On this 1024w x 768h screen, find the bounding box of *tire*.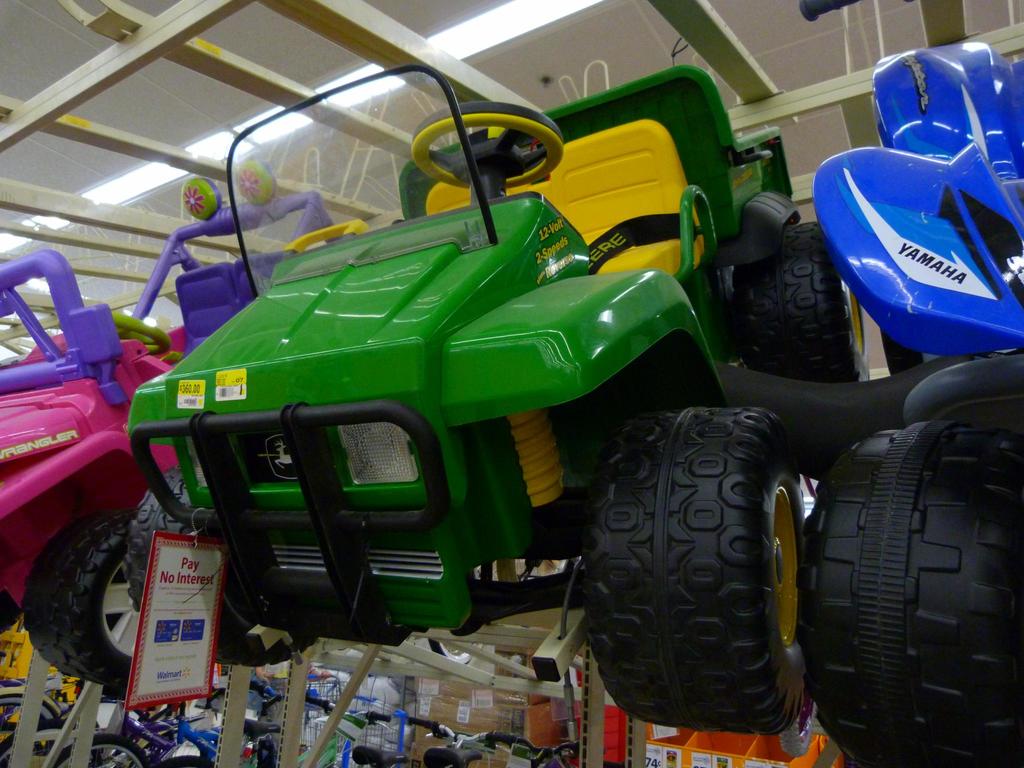
Bounding box: 0/724/29/739.
